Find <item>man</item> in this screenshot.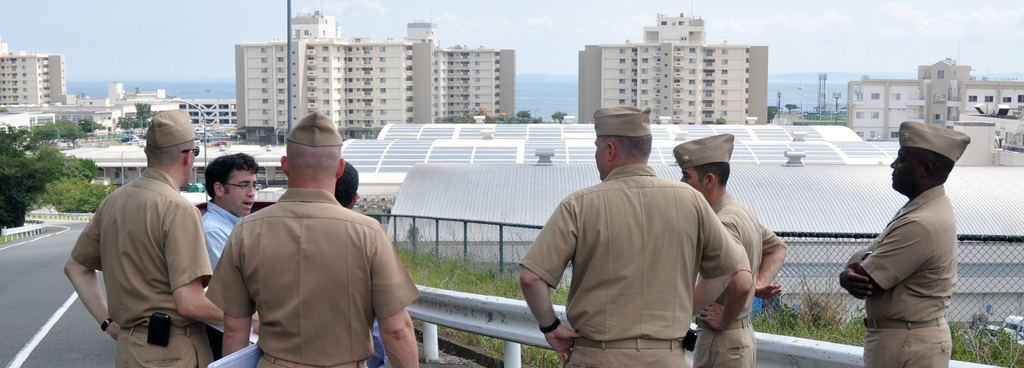
The bounding box for <item>man</item> is rect(836, 121, 965, 367).
